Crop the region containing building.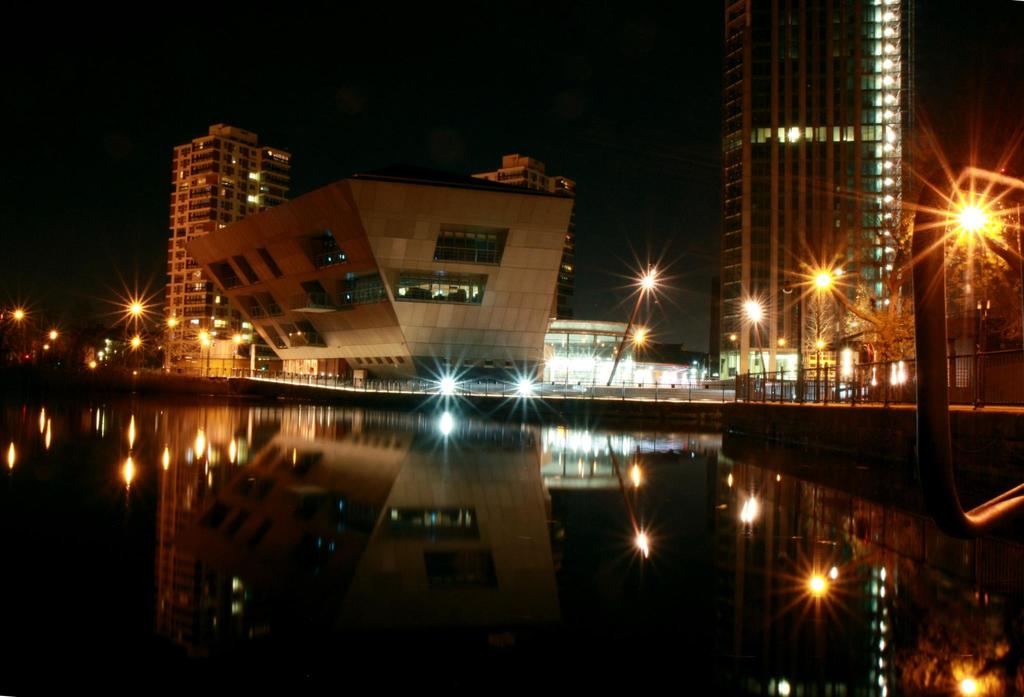
Crop region: (x1=162, y1=122, x2=296, y2=377).
